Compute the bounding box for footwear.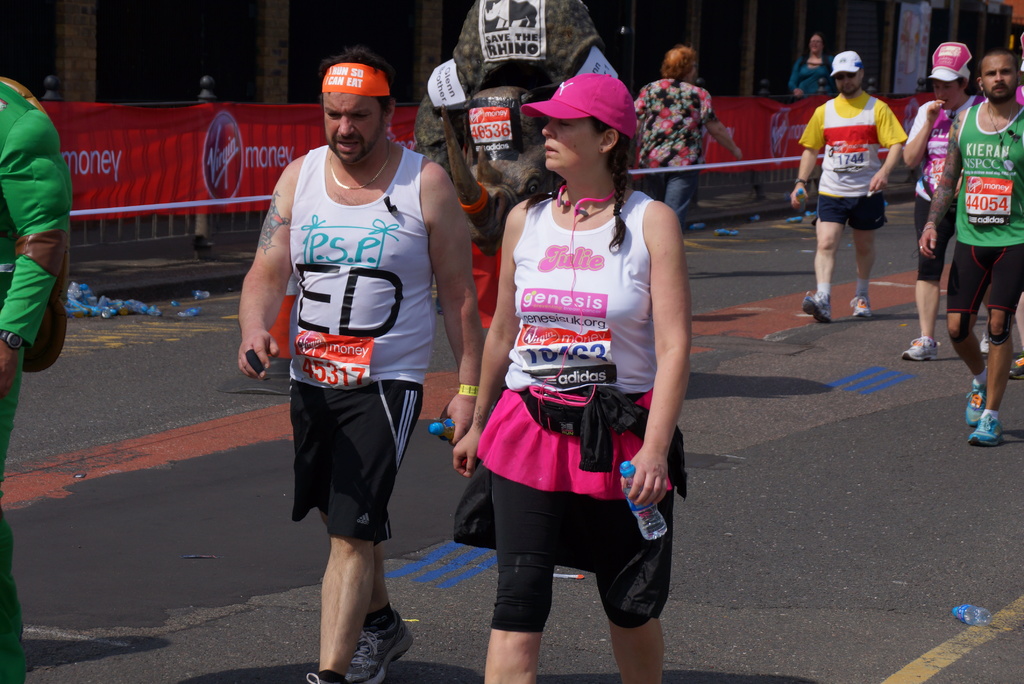
(left=852, top=295, right=873, bottom=320).
